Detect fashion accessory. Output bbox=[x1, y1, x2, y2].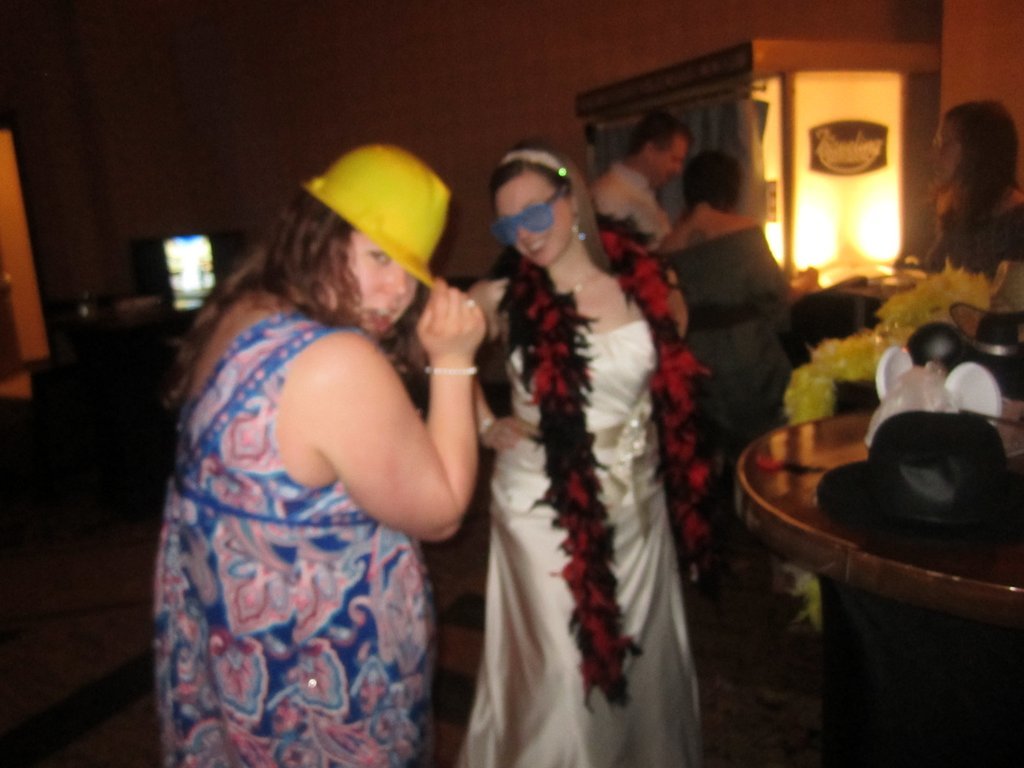
bbox=[426, 365, 477, 380].
